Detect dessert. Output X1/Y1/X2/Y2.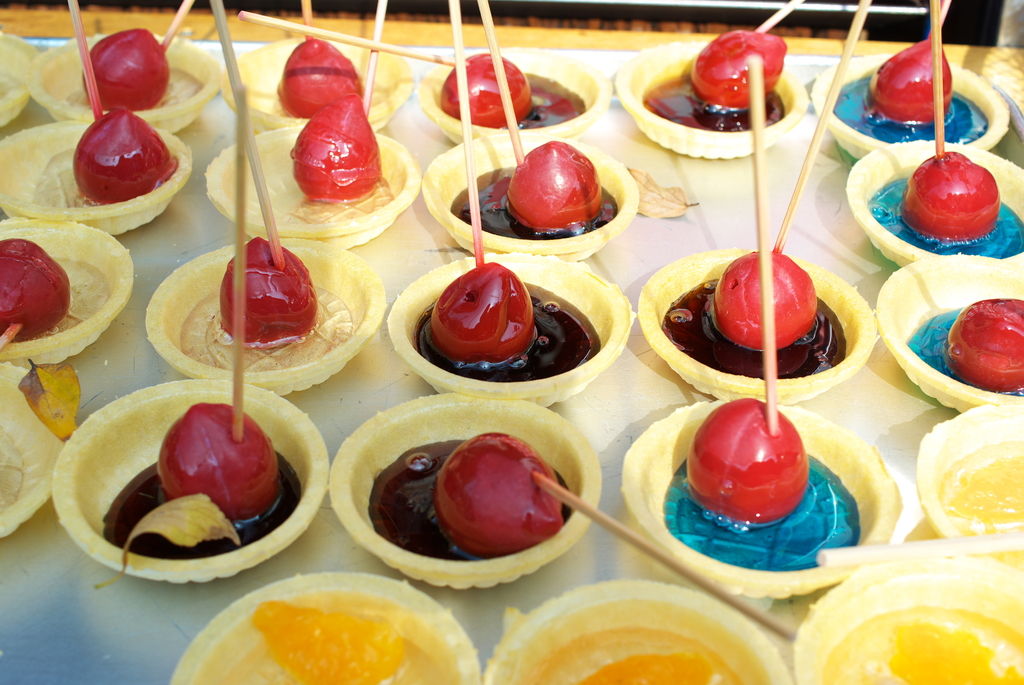
51/109/184/217.
